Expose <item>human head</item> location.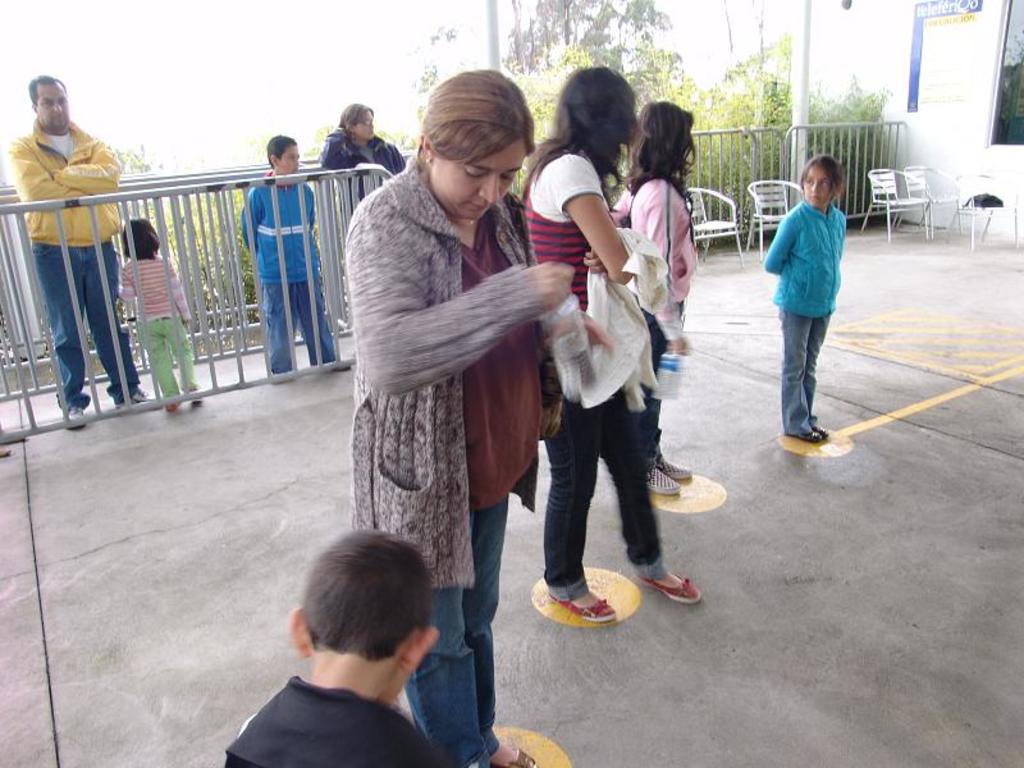
Exposed at detection(340, 102, 372, 140).
